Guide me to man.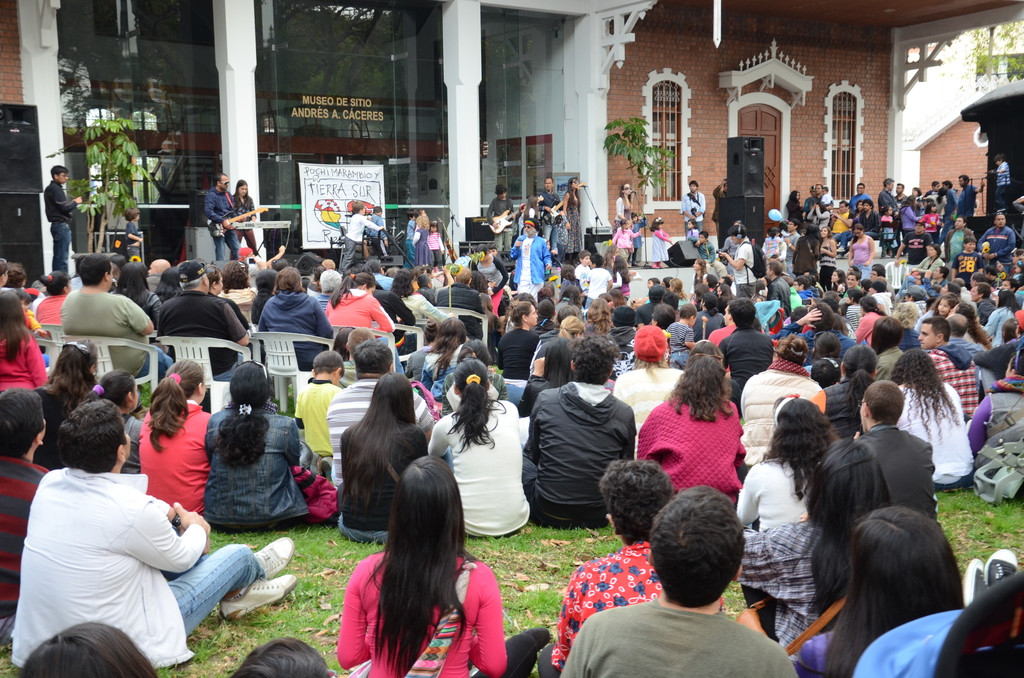
Guidance: 522:333:636:526.
